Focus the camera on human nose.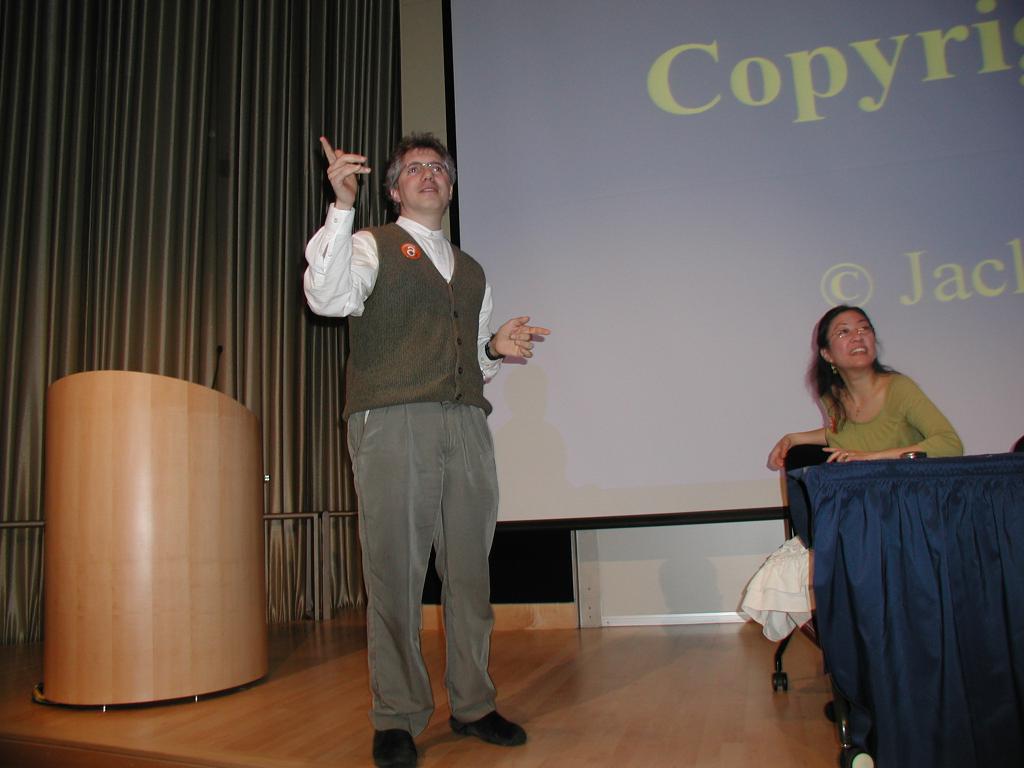
Focus region: detection(420, 166, 433, 180).
